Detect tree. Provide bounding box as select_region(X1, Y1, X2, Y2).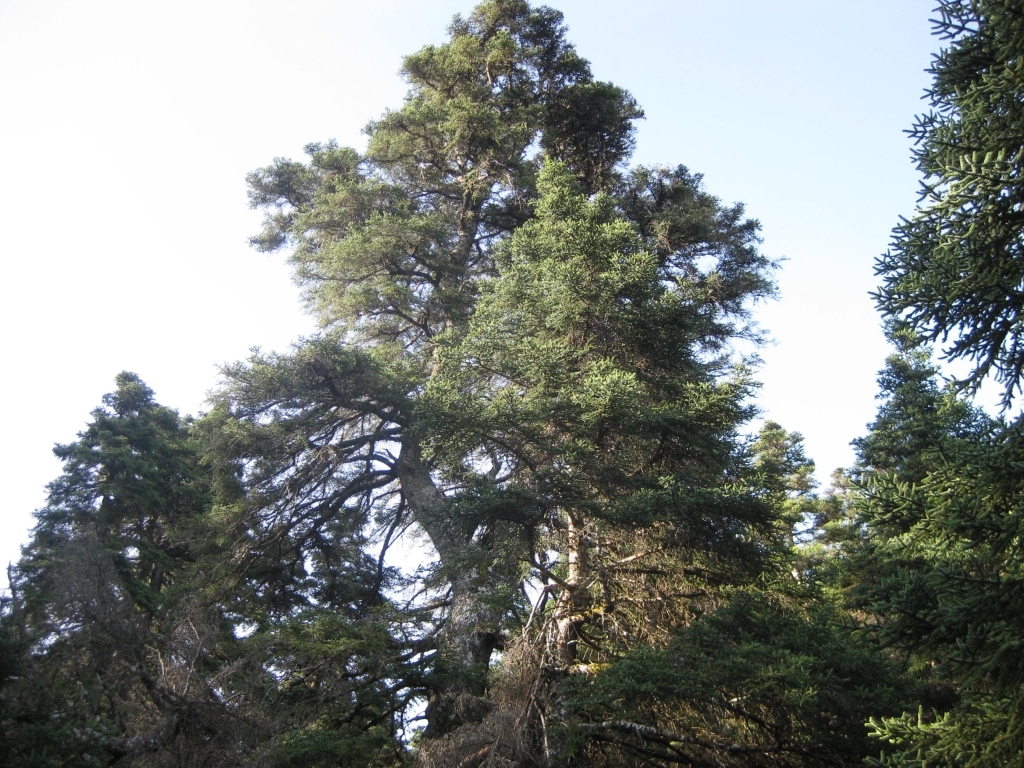
select_region(0, 362, 307, 767).
